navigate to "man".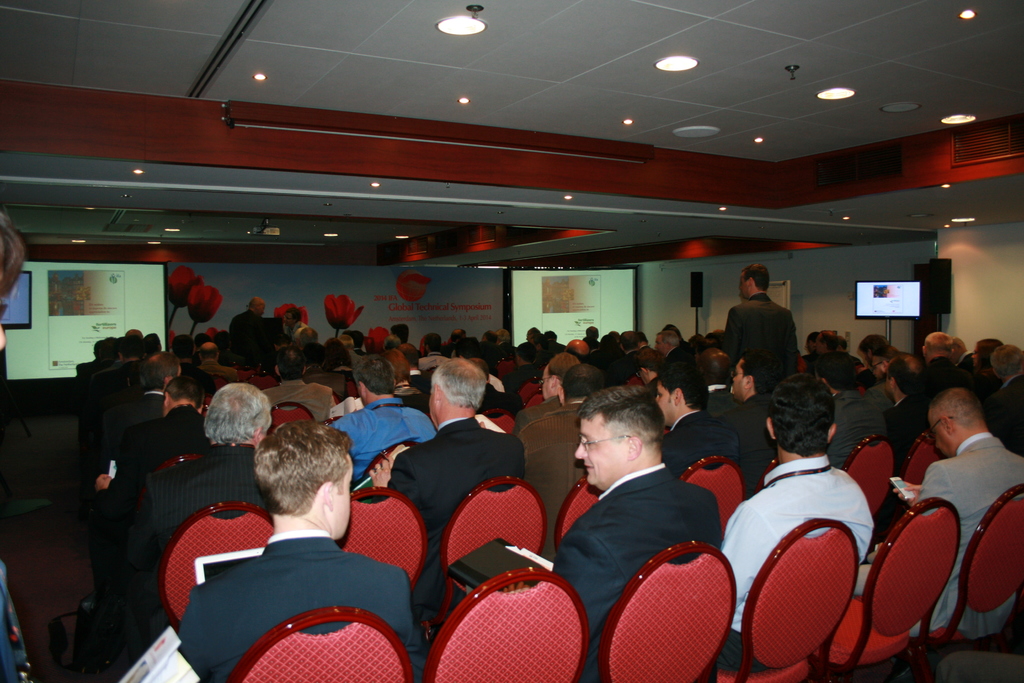
Navigation target: [left=529, top=393, right=748, bottom=652].
